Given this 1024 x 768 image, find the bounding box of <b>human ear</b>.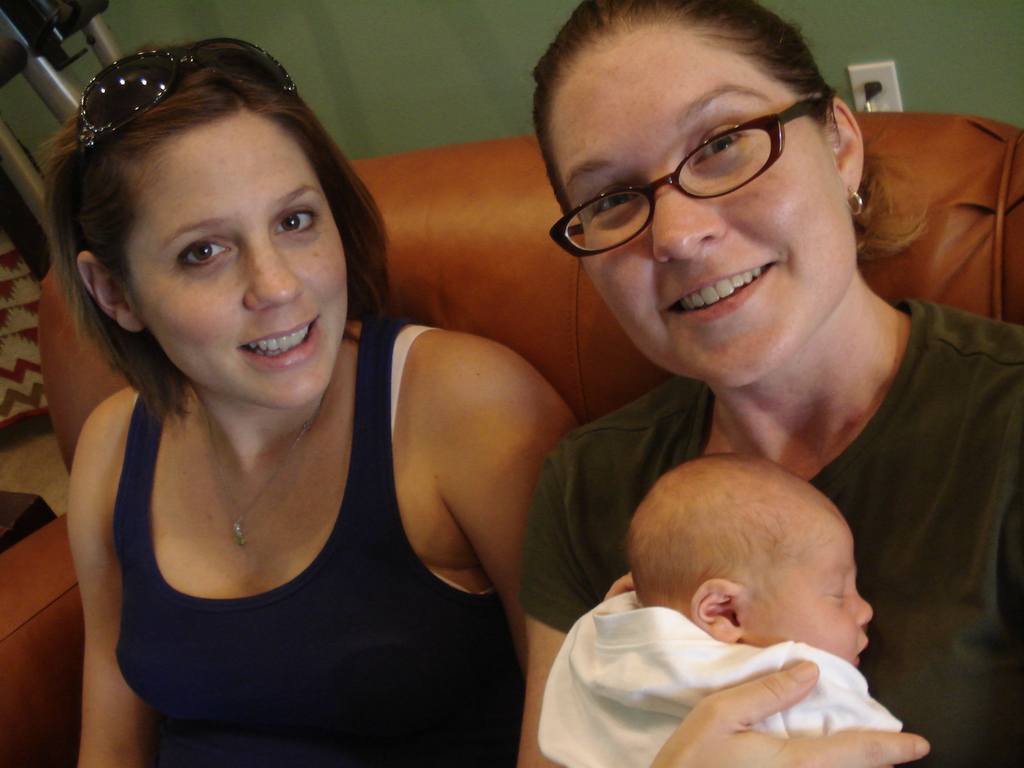
bbox(77, 251, 143, 331).
